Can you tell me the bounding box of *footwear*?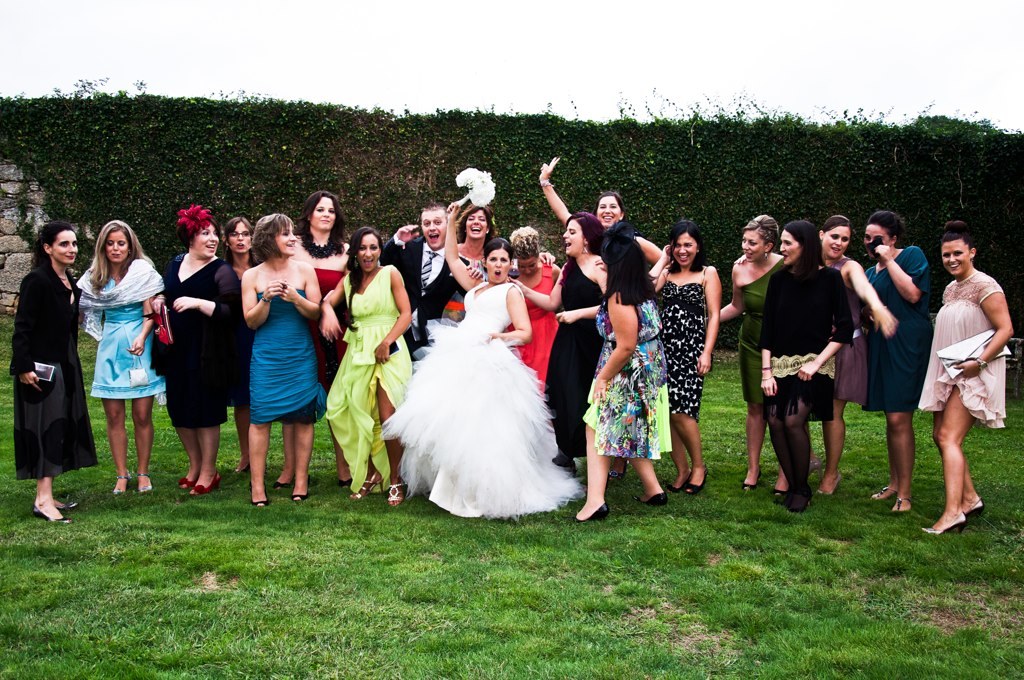
(607, 461, 627, 482).
